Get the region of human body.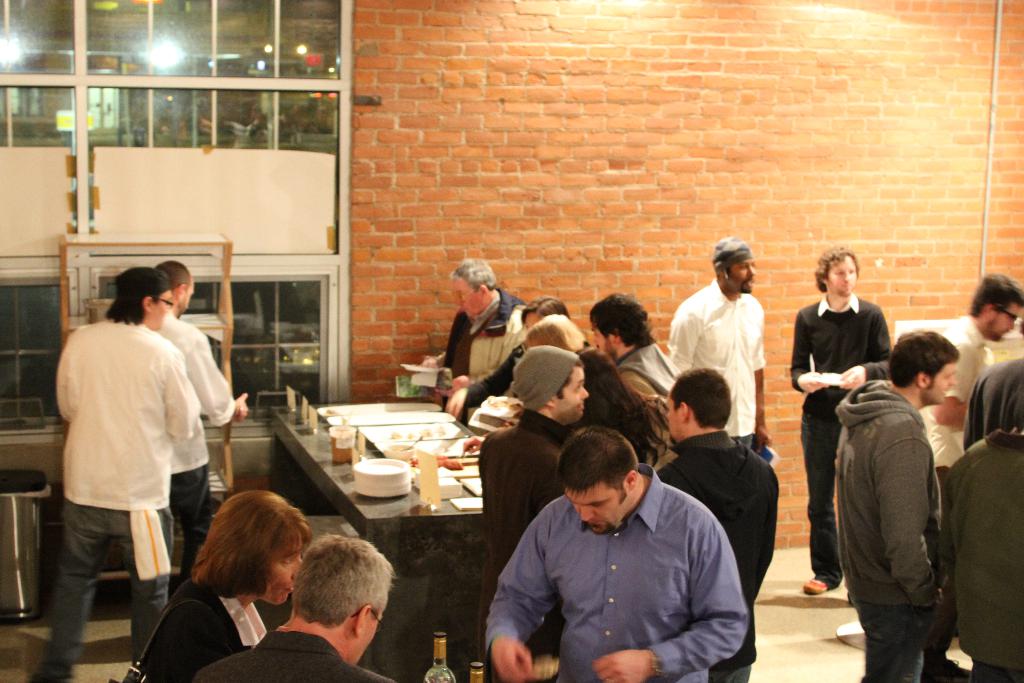
131 491 310 680.
